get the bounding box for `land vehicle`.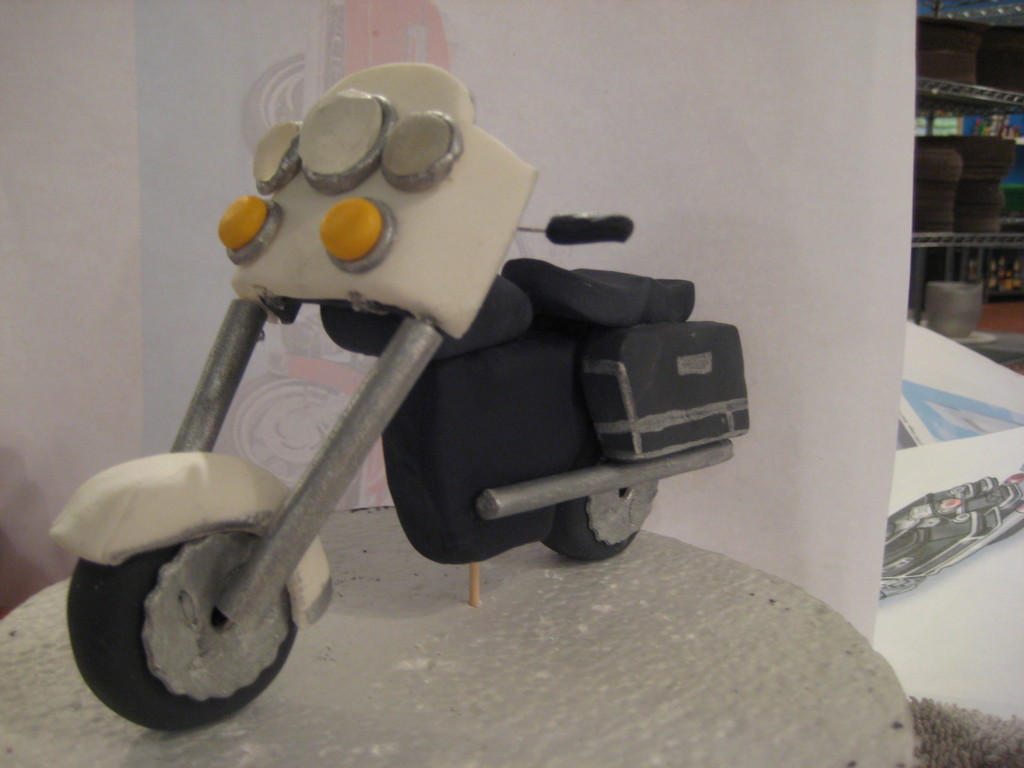
bbox=[99, 85, 783, 692].
